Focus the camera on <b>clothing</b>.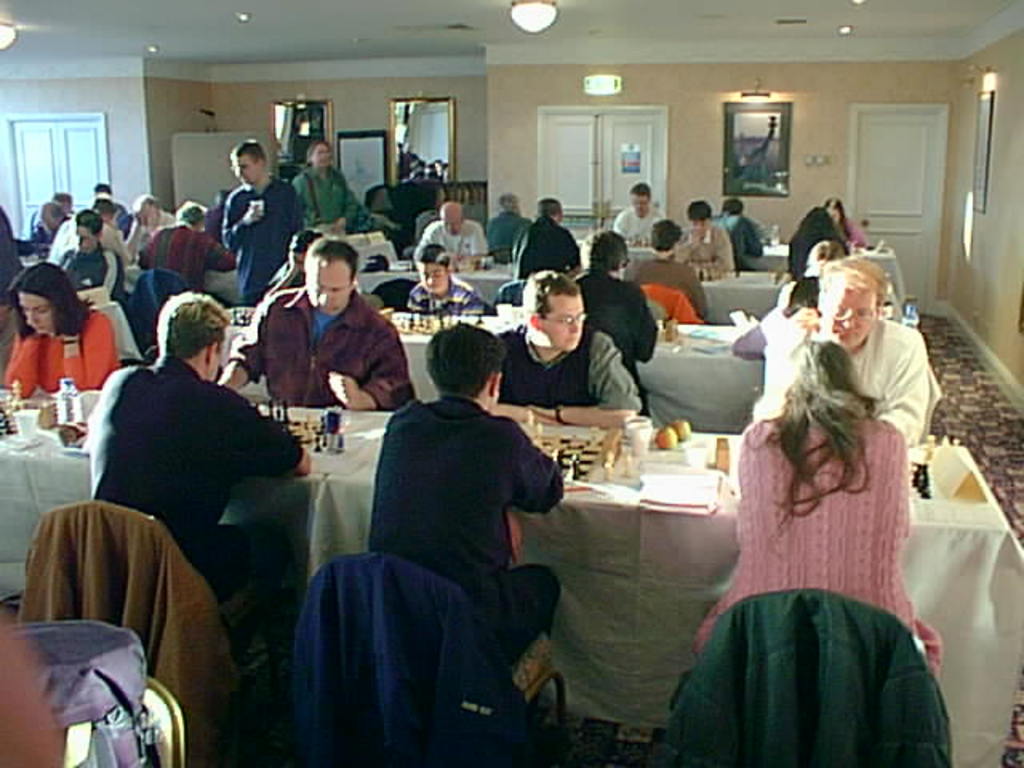
Focus region: (x1=226, y1=173, x2=301, y2=306).
